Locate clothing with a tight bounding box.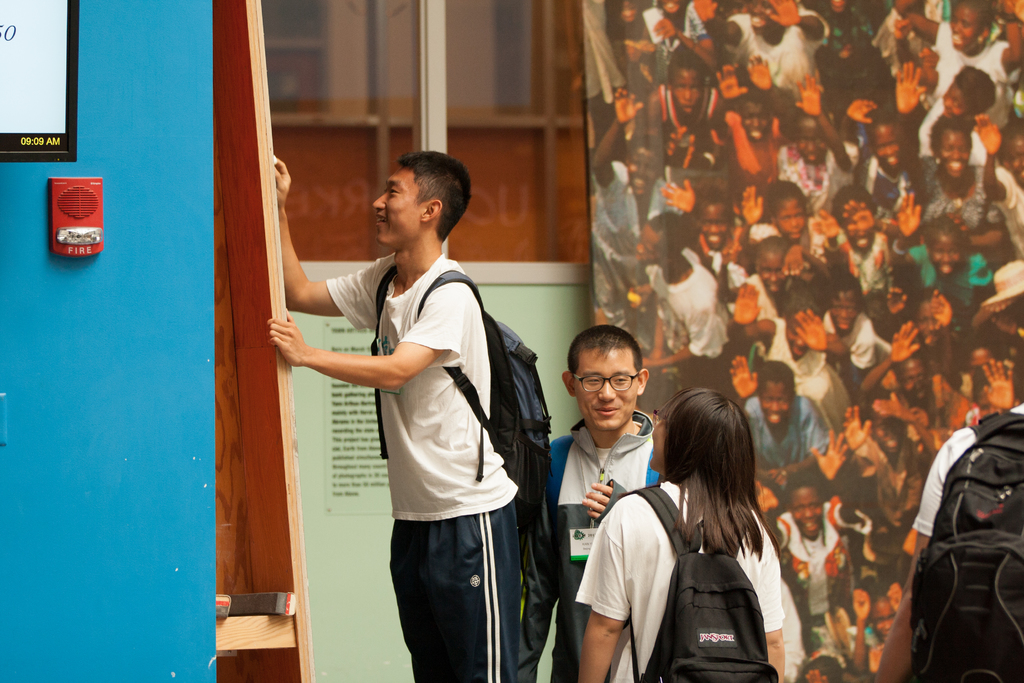
bbox(714, 10, 836, 117).
